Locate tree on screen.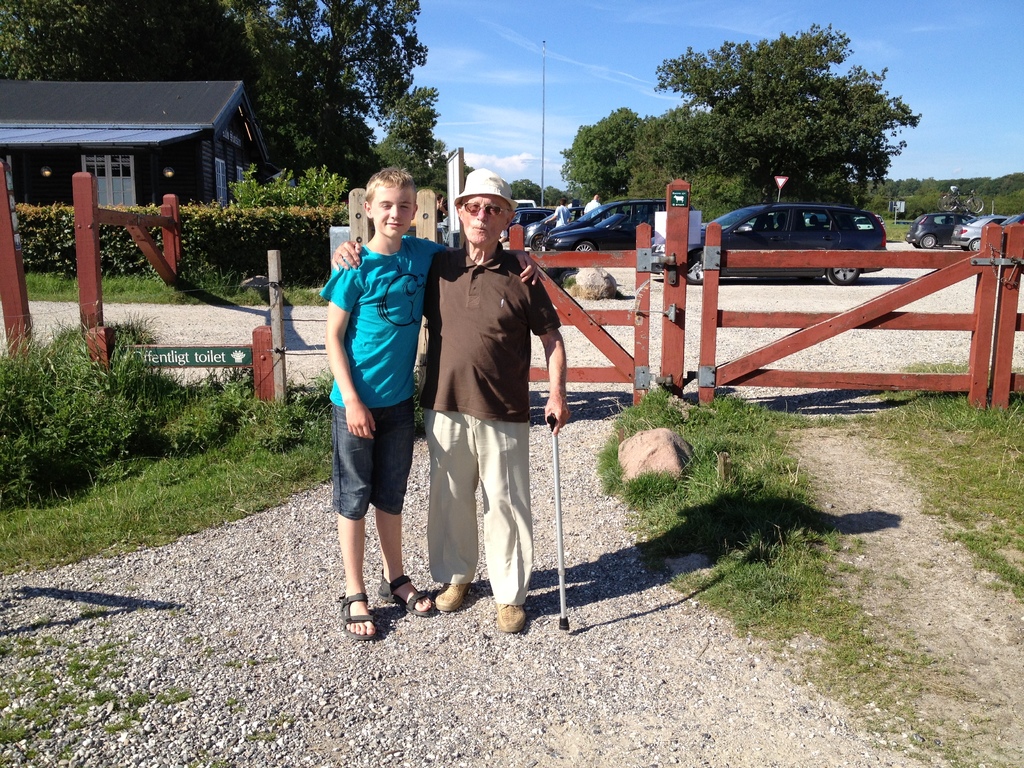
On screen at 623,44,936,188.
